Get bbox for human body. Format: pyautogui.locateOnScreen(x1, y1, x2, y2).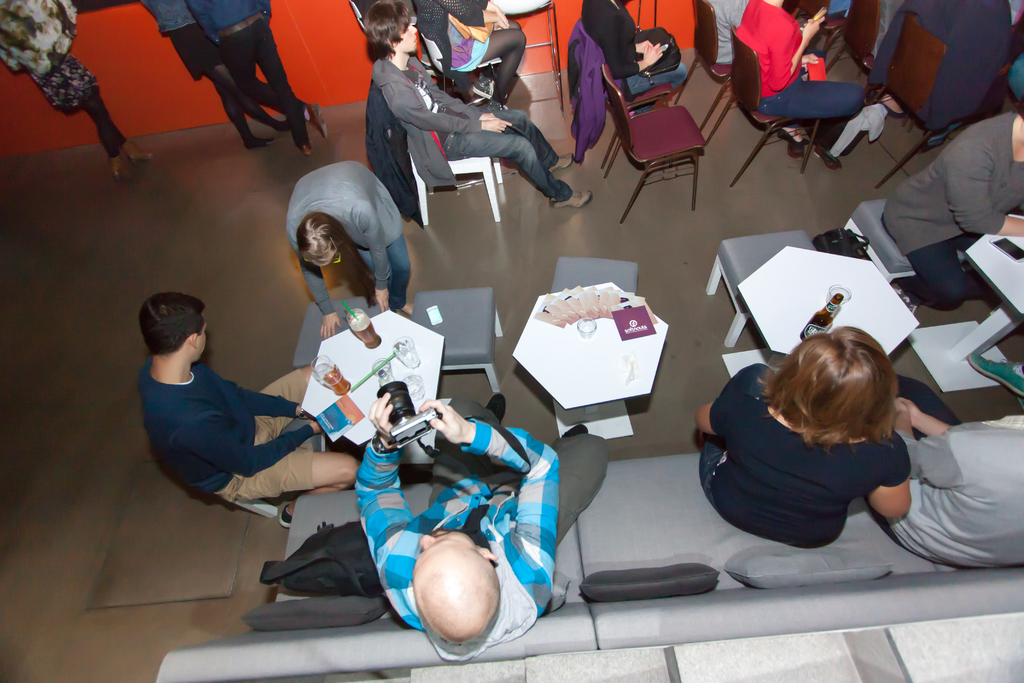
pyautogui.locateOnScreen(696, 372, 915, 547).
